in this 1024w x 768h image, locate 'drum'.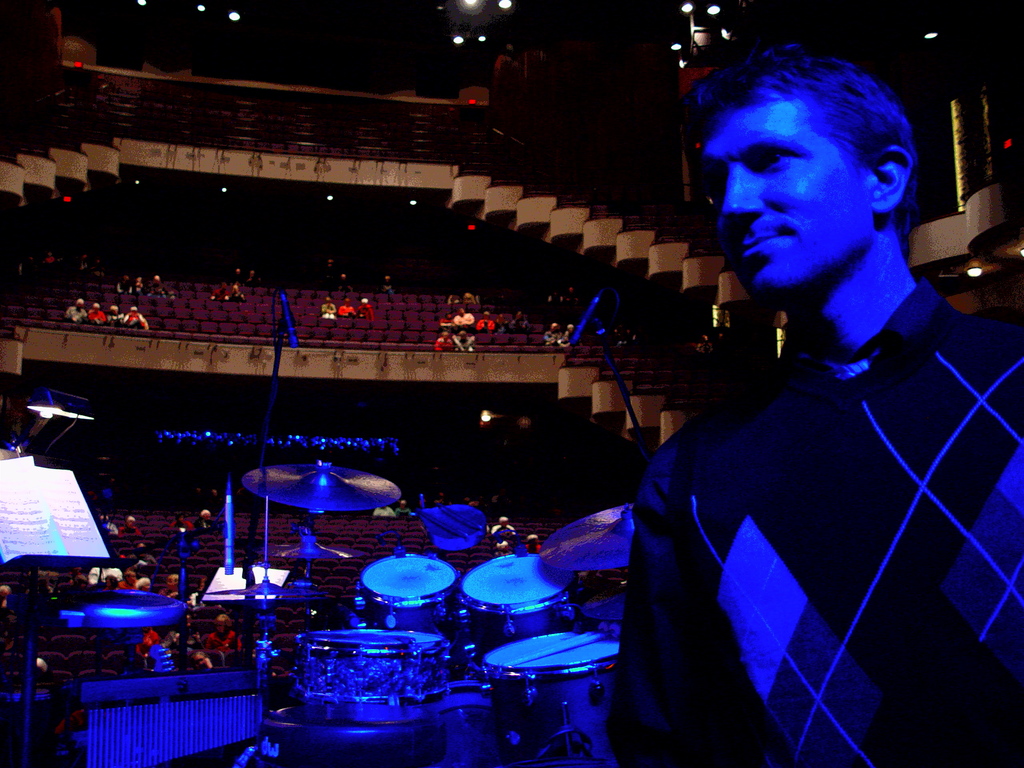
Bounding box: crop(294, 627, 454, 702).
